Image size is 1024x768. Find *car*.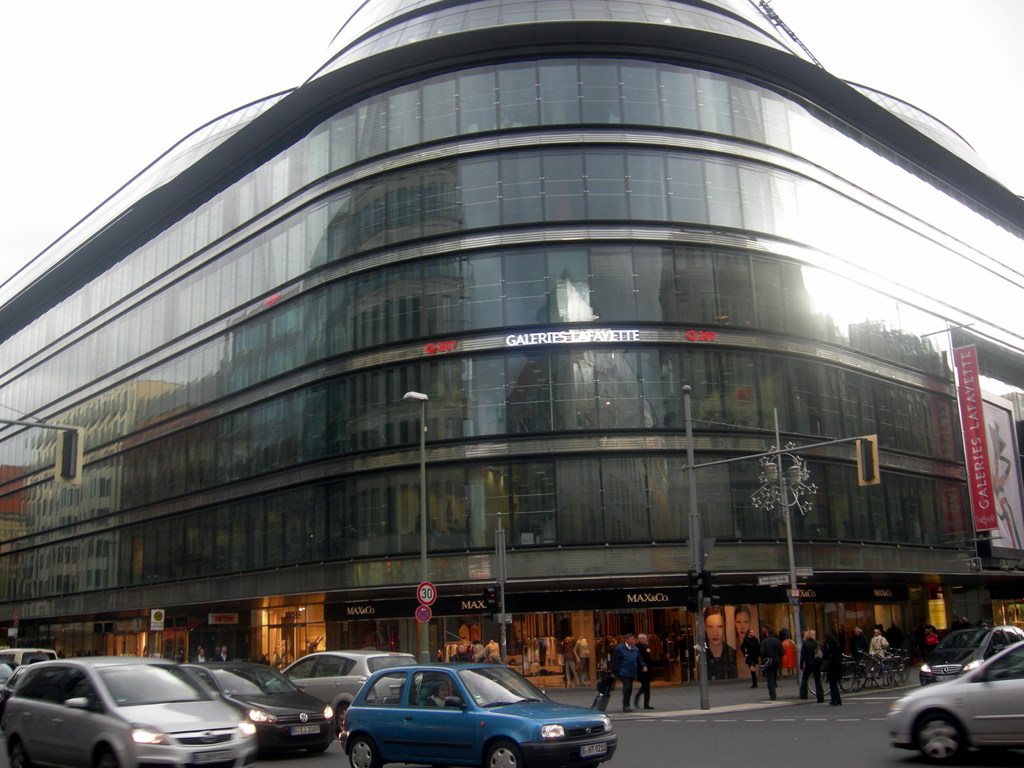
<box>890,643,1023,764</box>.
